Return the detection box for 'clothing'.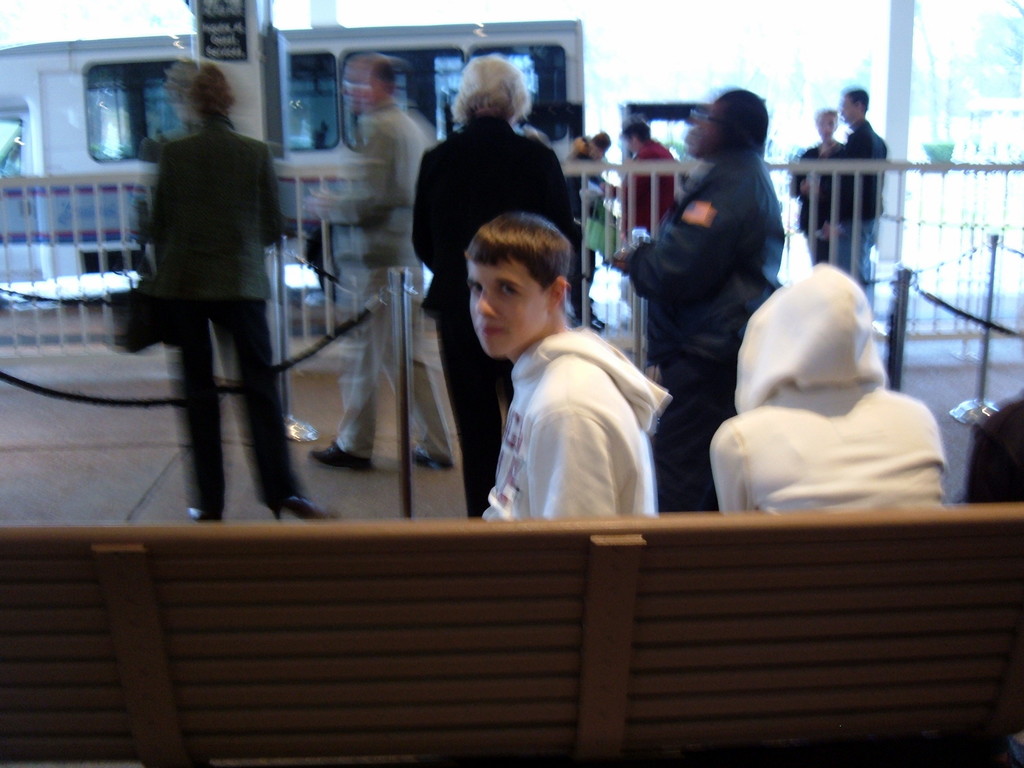
460,285,672,536.
